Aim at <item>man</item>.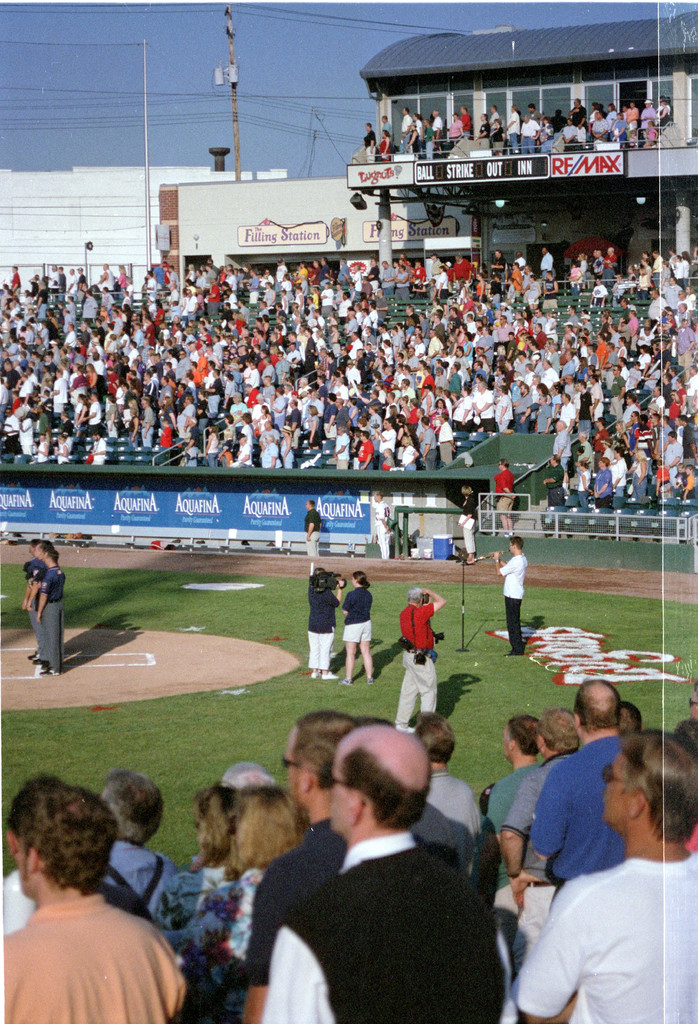
Aimed at BBox(686, 680, 697, 721).
